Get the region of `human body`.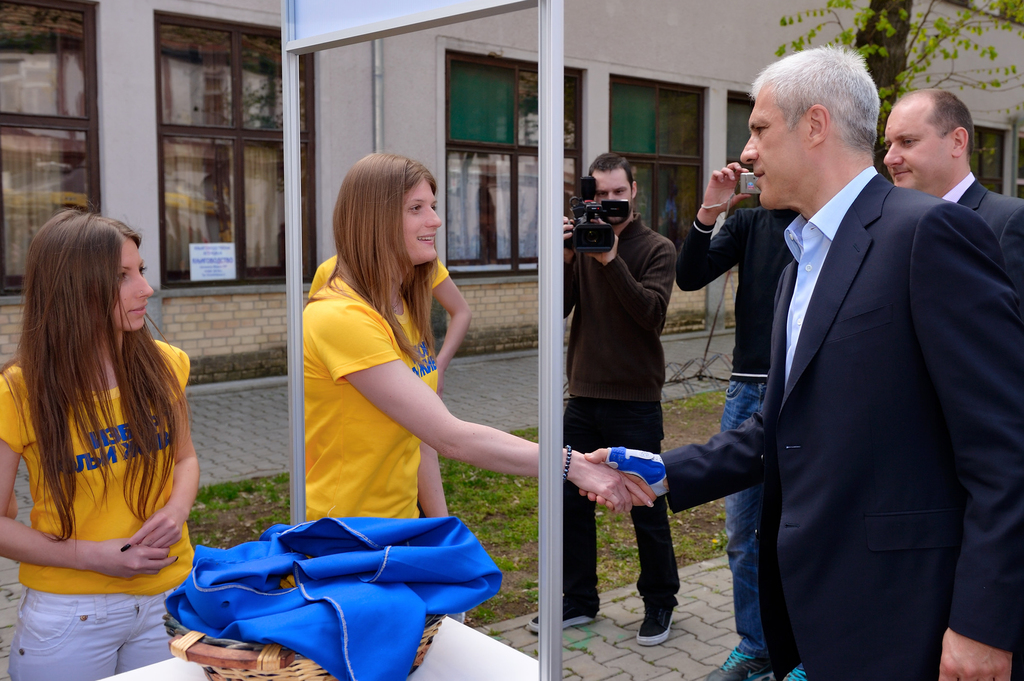
pyautogui.locateOnScreen(301, 151, 652, 620).
